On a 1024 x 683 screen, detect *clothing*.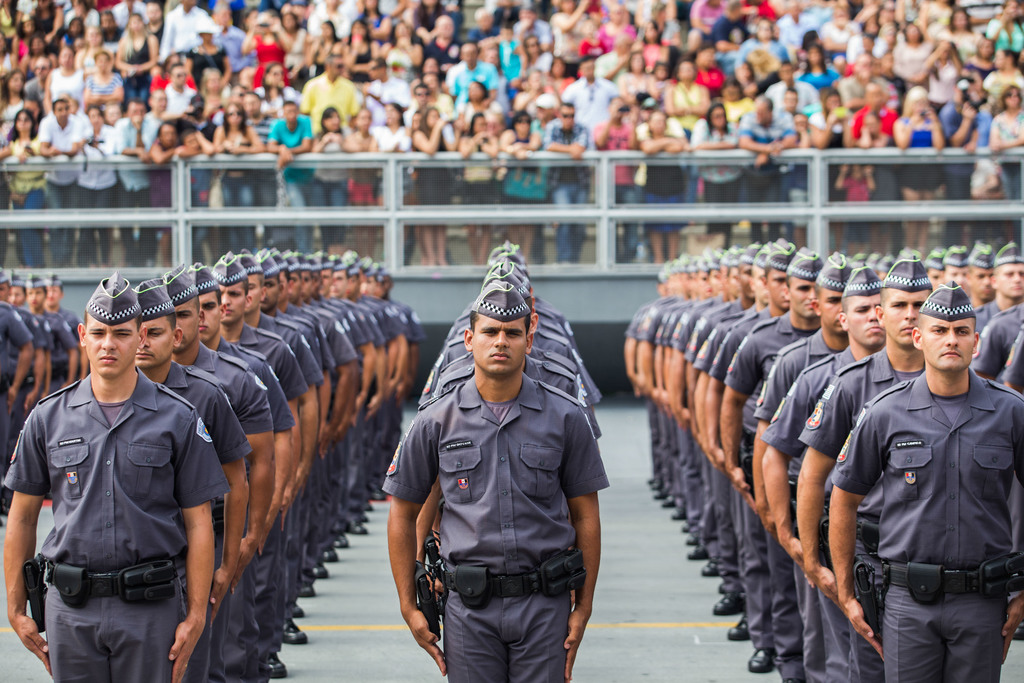
(458, 131, 499, 206).
